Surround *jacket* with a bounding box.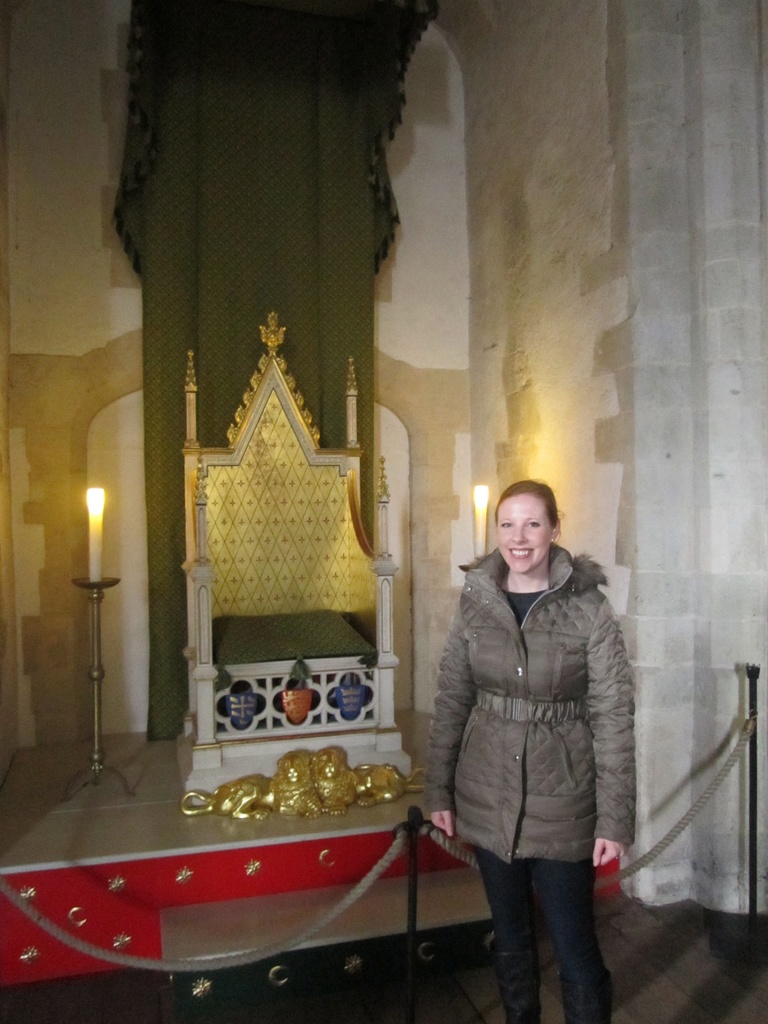
(left=427, top=547, right=641, bottom=867).
